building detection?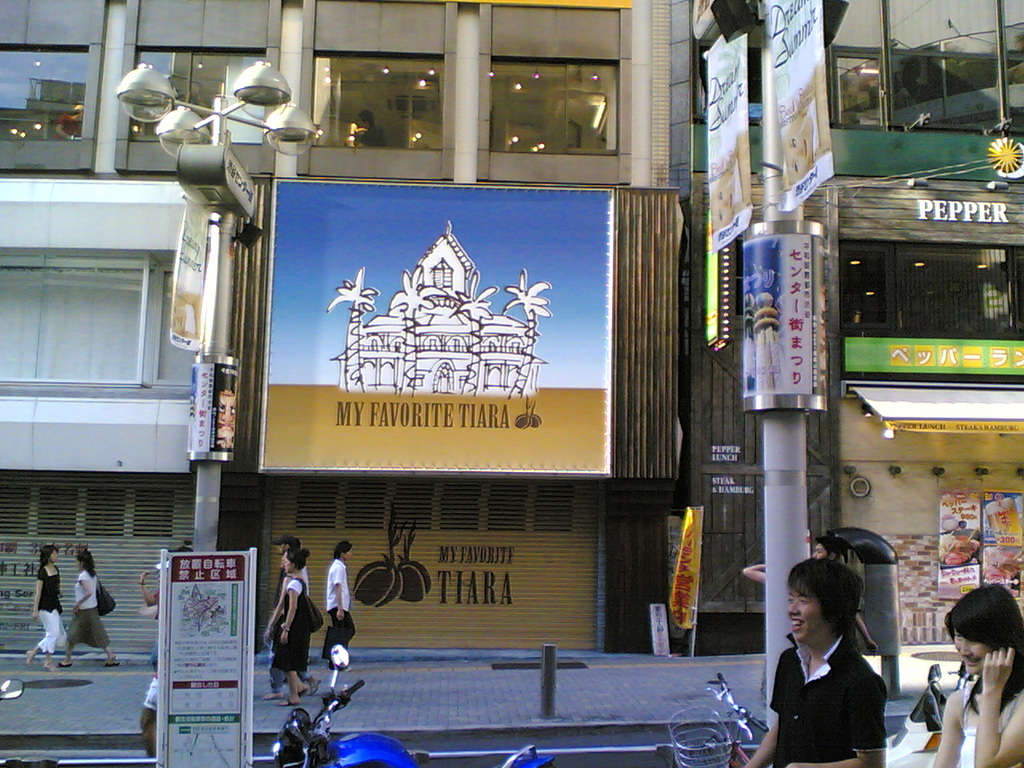
[0,0,1023,656]
